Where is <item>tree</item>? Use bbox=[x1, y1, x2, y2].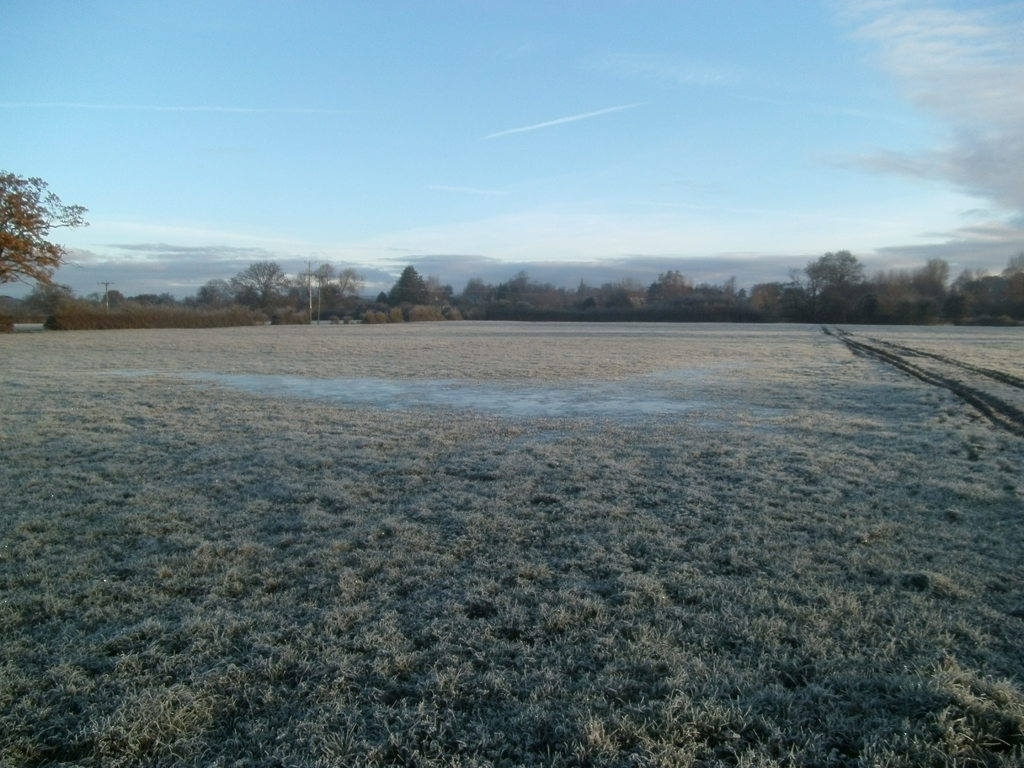
bbox=[0, 148, 79, 321].
